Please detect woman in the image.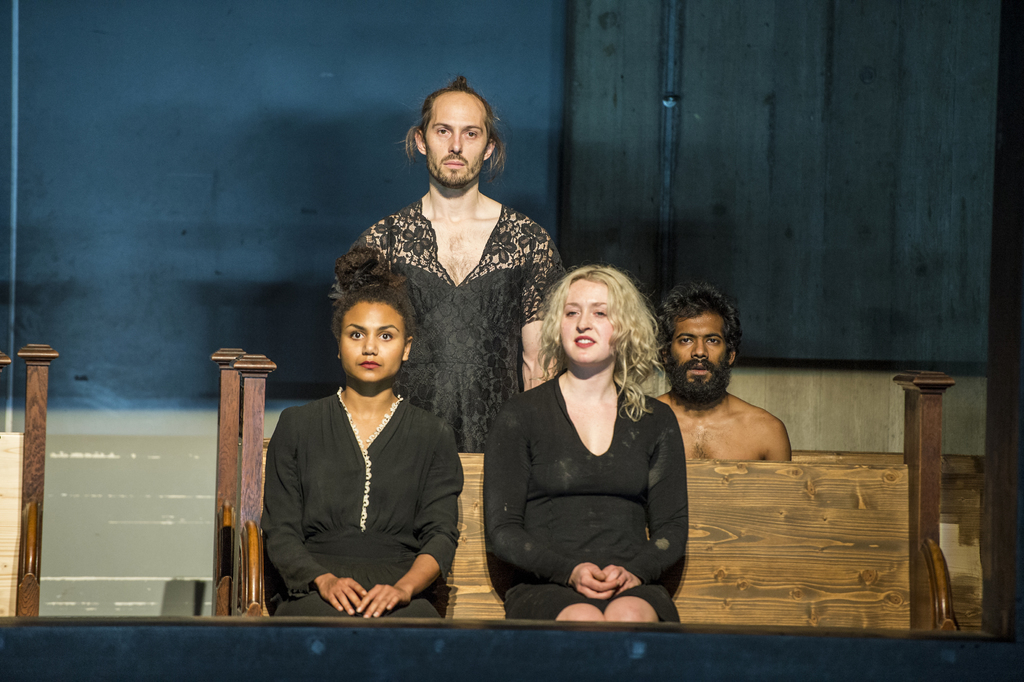
(left=484, top=266, right=691, bottom=624).
